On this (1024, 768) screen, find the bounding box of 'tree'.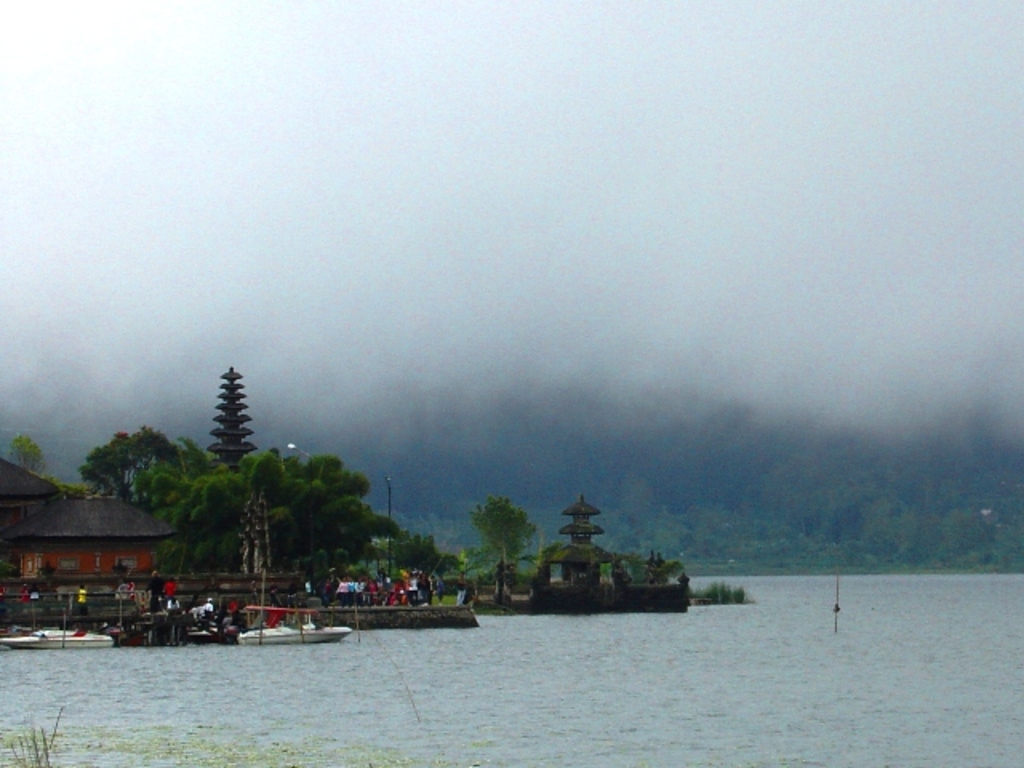
Bounding box: 8/435/45/477.
